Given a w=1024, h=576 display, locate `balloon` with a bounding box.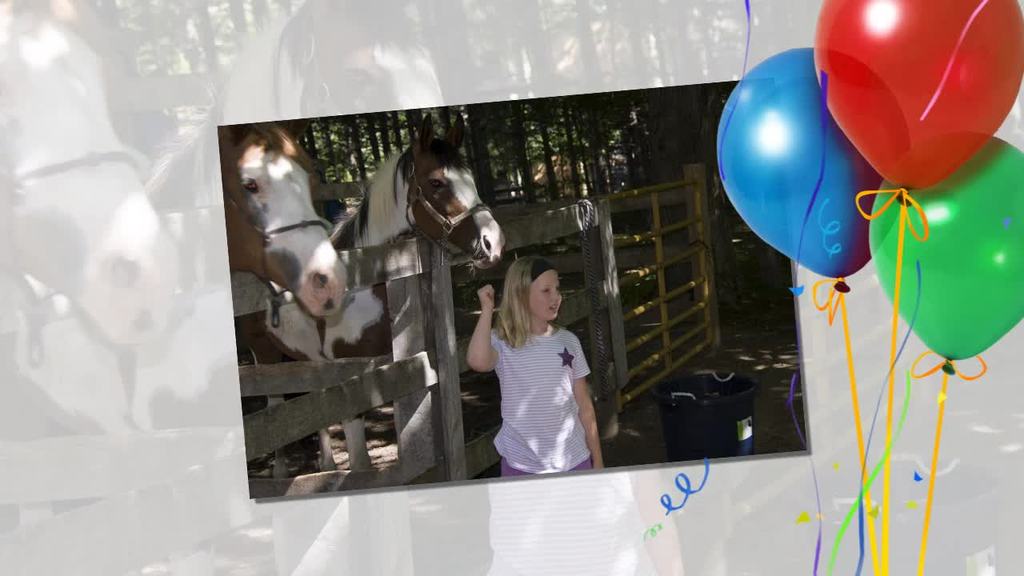
Located: left=813, top=0, right=1023, bottom=207.
